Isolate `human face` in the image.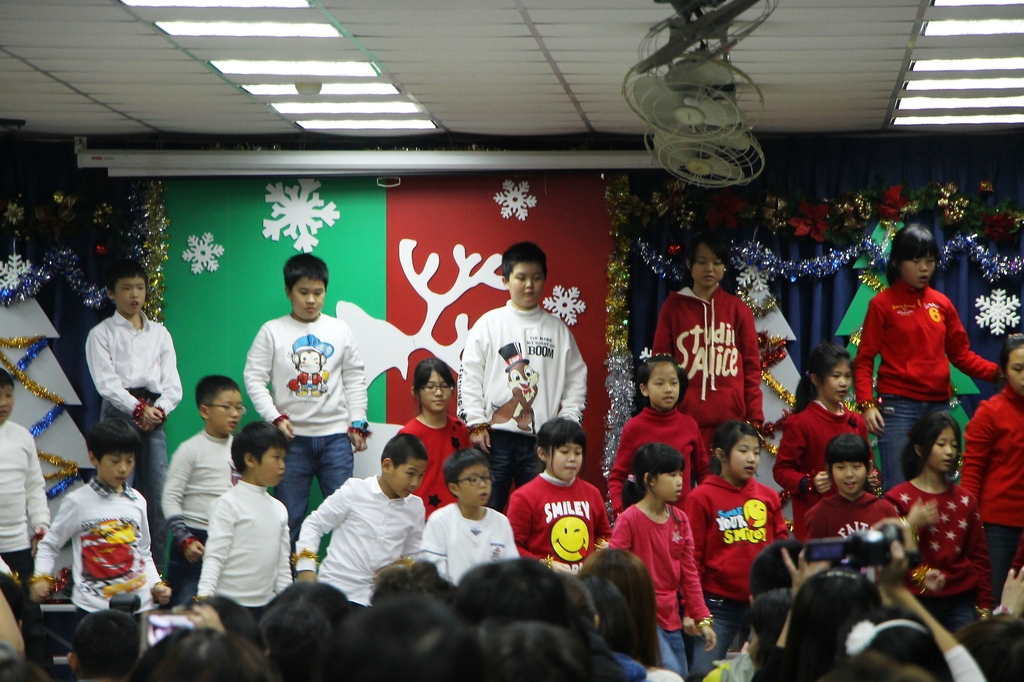
Isolated region: <box>824,361,854,405</box>.
